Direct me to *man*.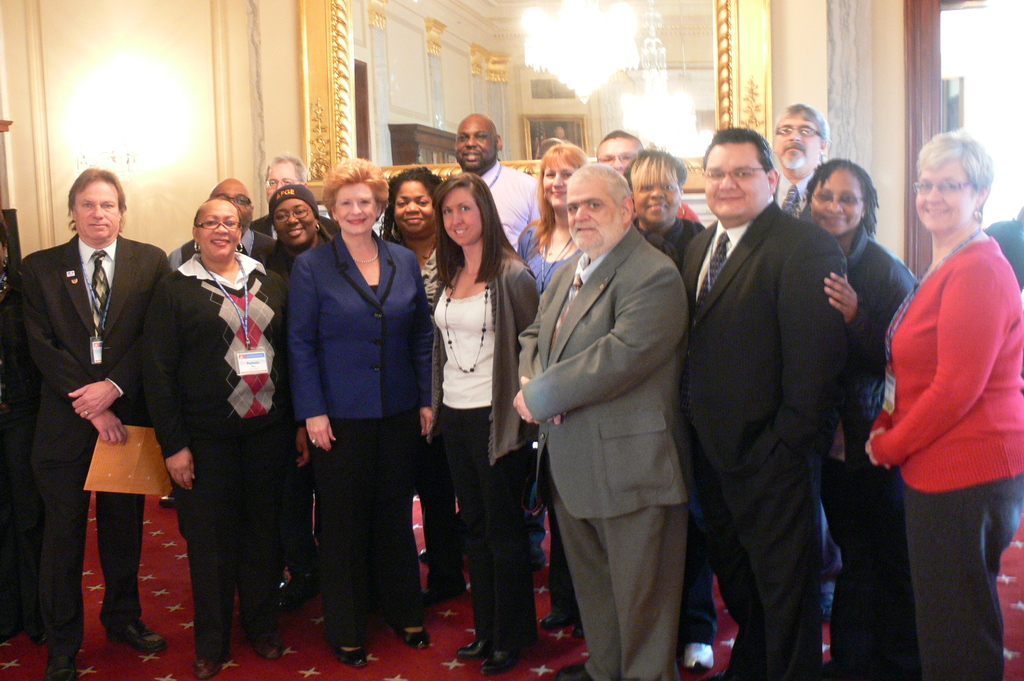
Direction: bbox(591, 128, 643, 183).
